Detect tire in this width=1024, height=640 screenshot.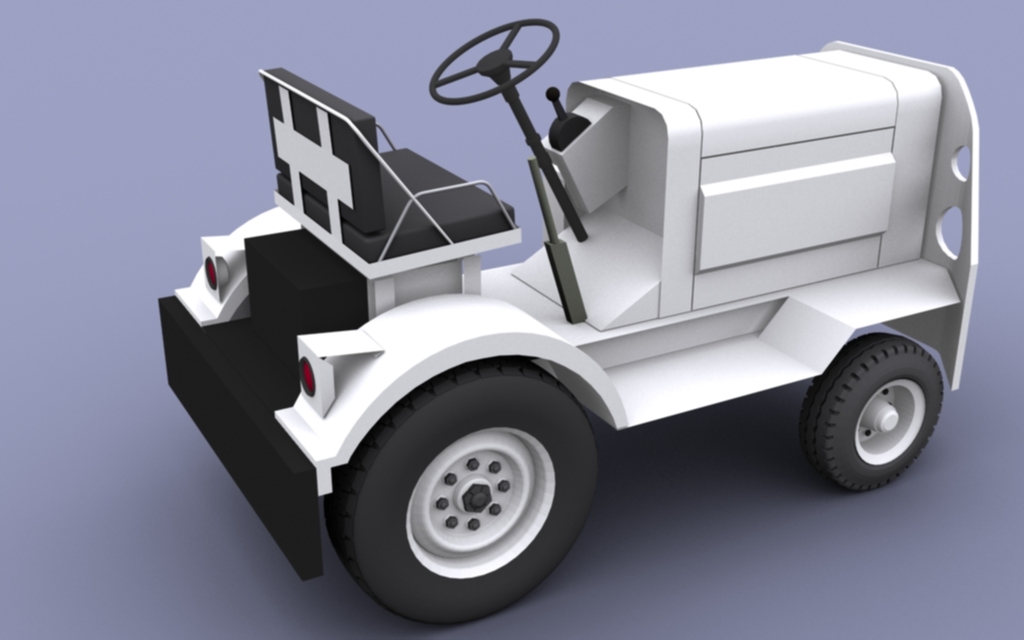
Detection: {"x1": 319, "y1": 361, "x2": 602, "y2": 625}.
